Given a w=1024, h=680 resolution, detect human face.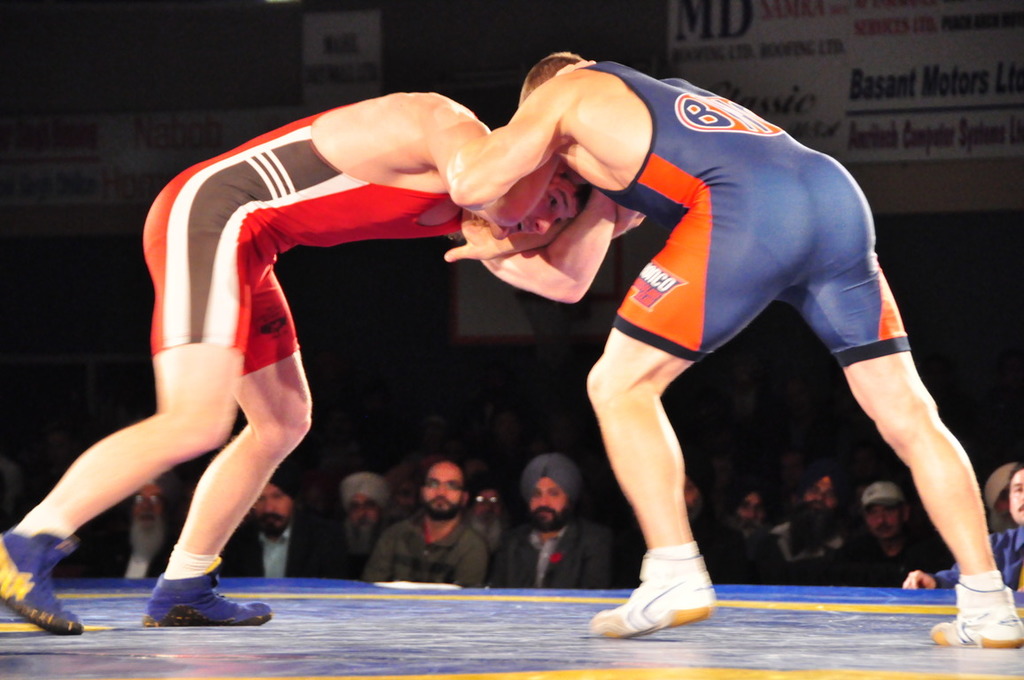
[253,485,297,536].
